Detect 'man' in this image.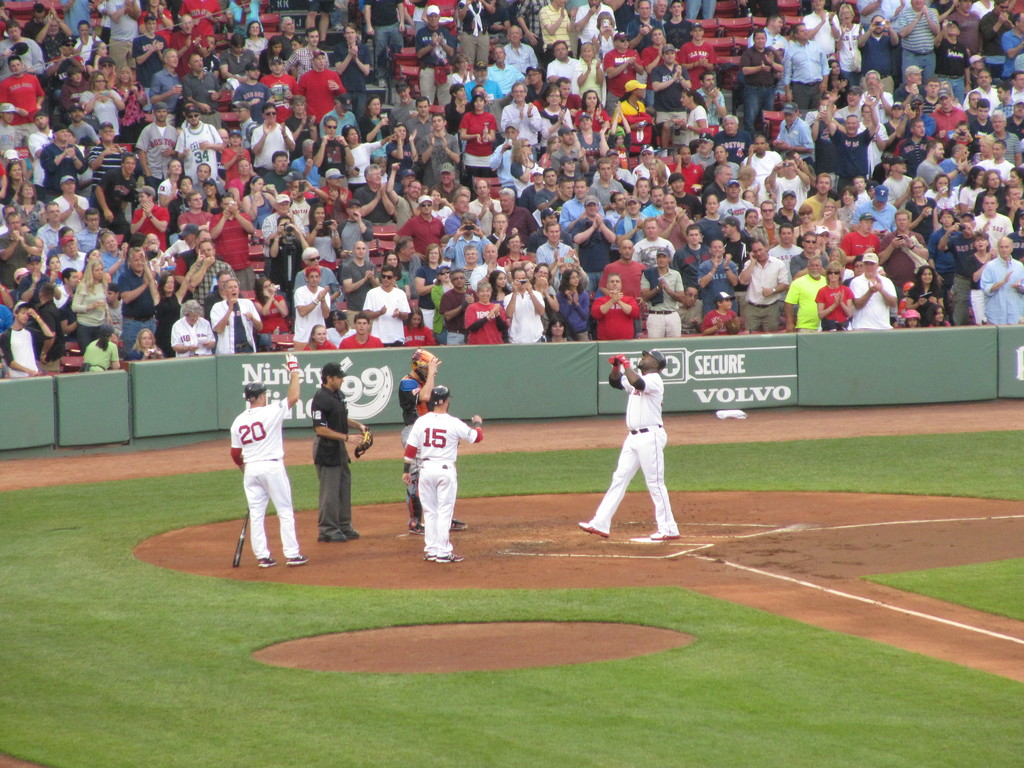
Detection: left=947, top=0, right=982, bottom=68.
